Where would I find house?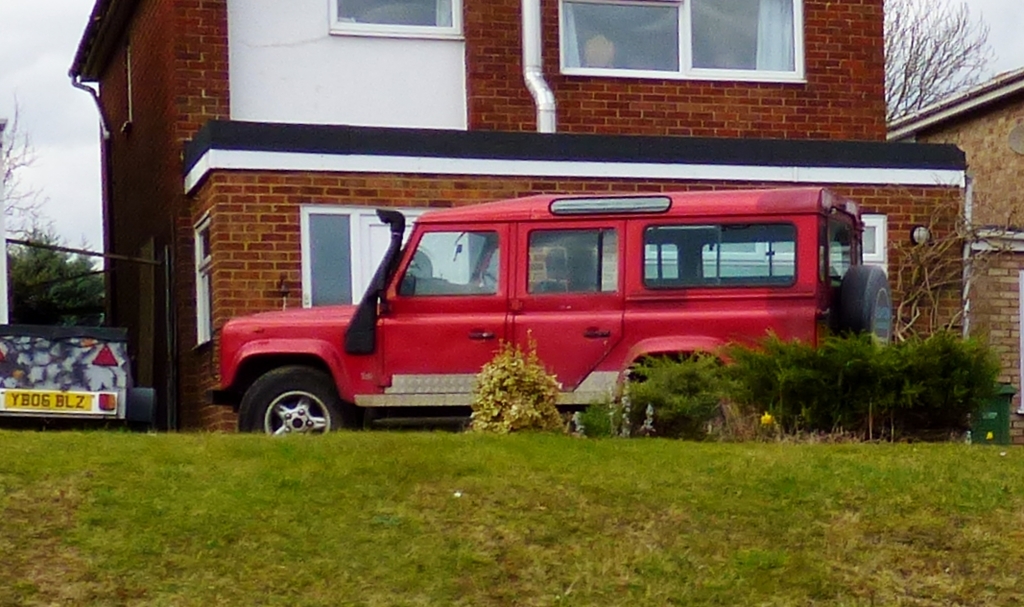
At (73, 0, 904, 413).
